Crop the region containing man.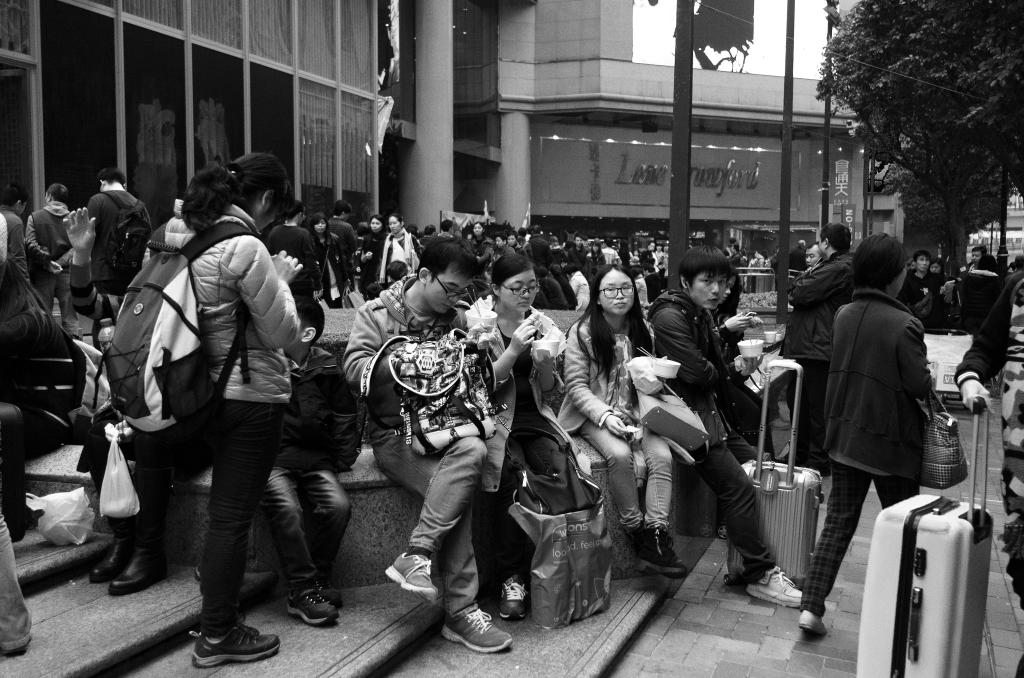
Crop region: x1=84 y1=167 x2=152 y2=296.
